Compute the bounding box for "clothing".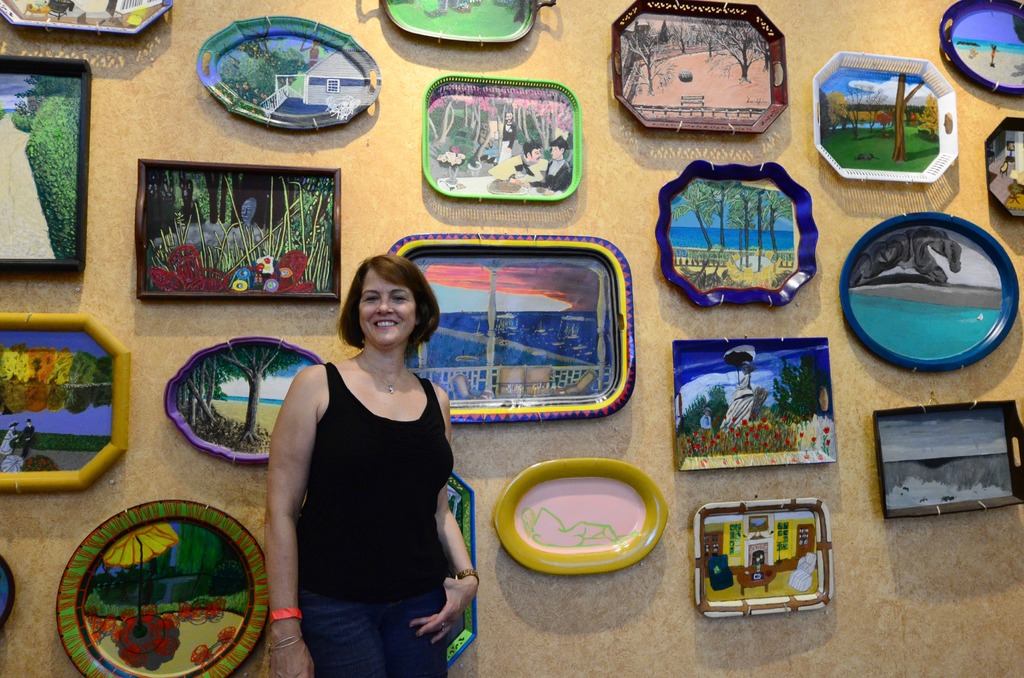
pyautogui.locateOnScreen(225, 227, 262, 246).
